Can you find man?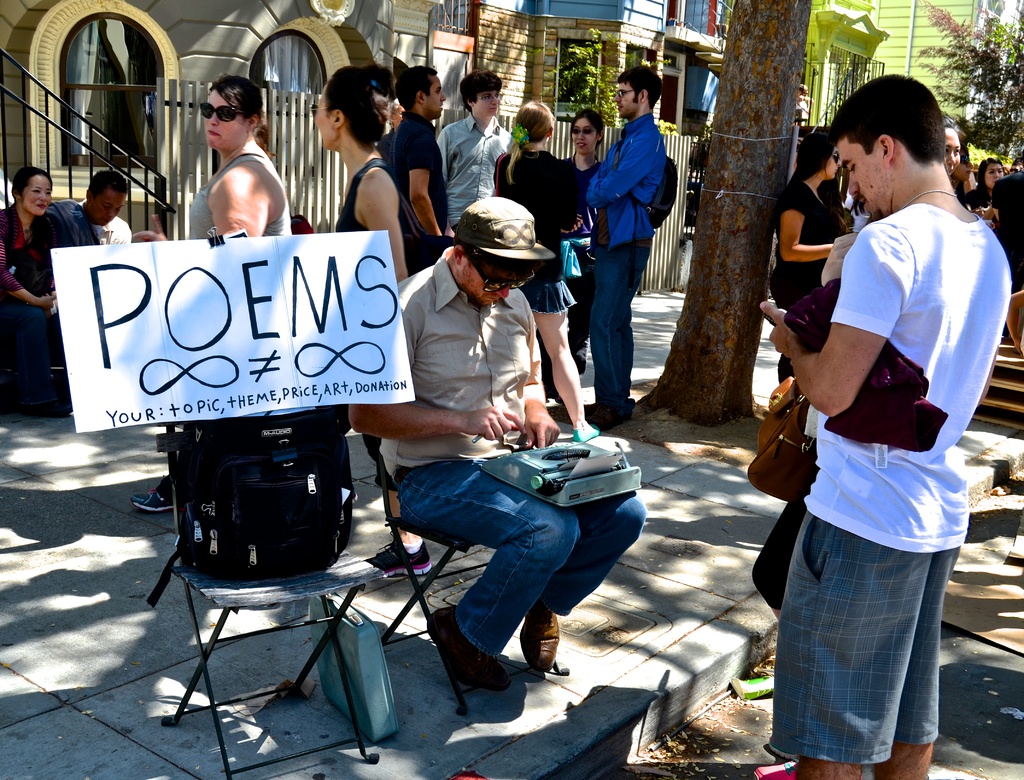
Yes, bounding box: <bbox>438, 72, 513, 231</bbox>.
